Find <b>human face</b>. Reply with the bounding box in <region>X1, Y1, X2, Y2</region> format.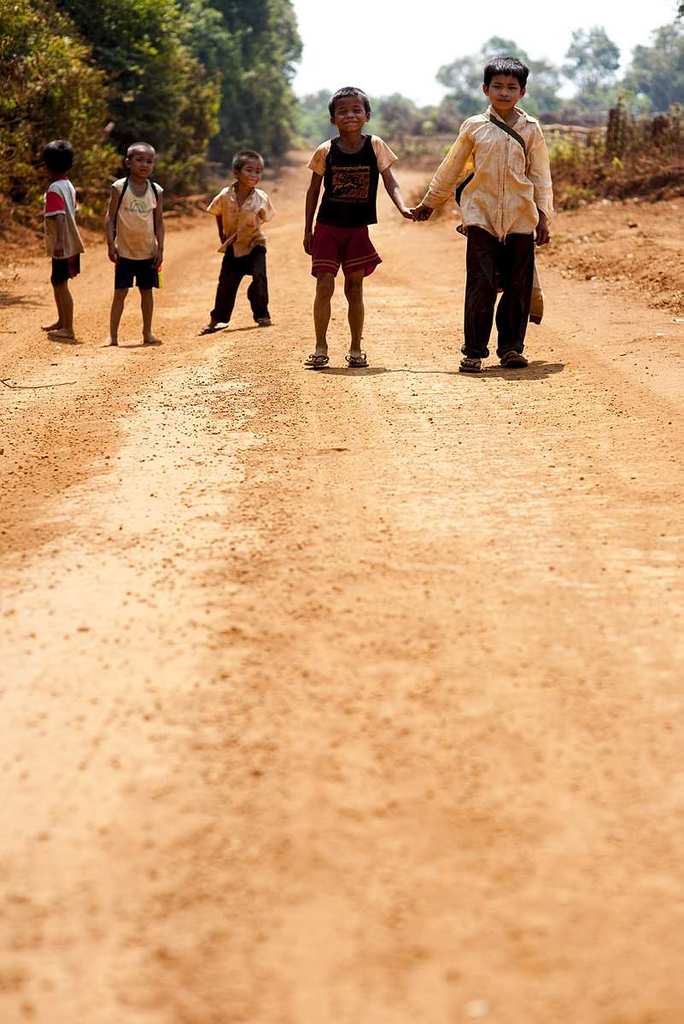
<region>328, 106, 363, 134</region>.
